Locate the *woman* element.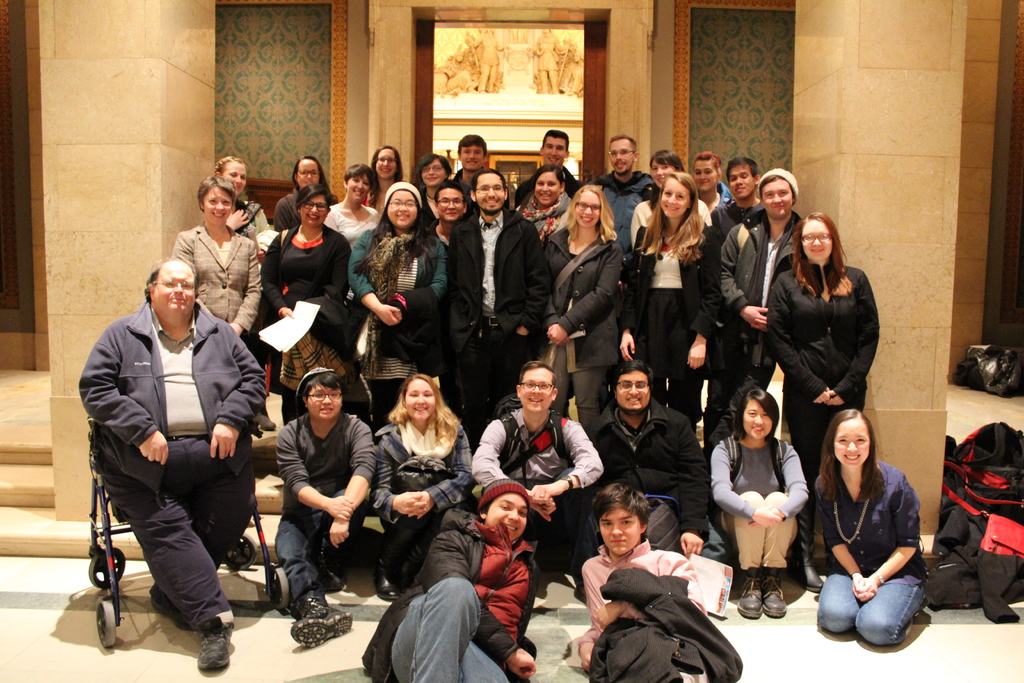
Element bbox: {"x1": 324, "y1": 169, "x2": 391, "y2": 347}.
